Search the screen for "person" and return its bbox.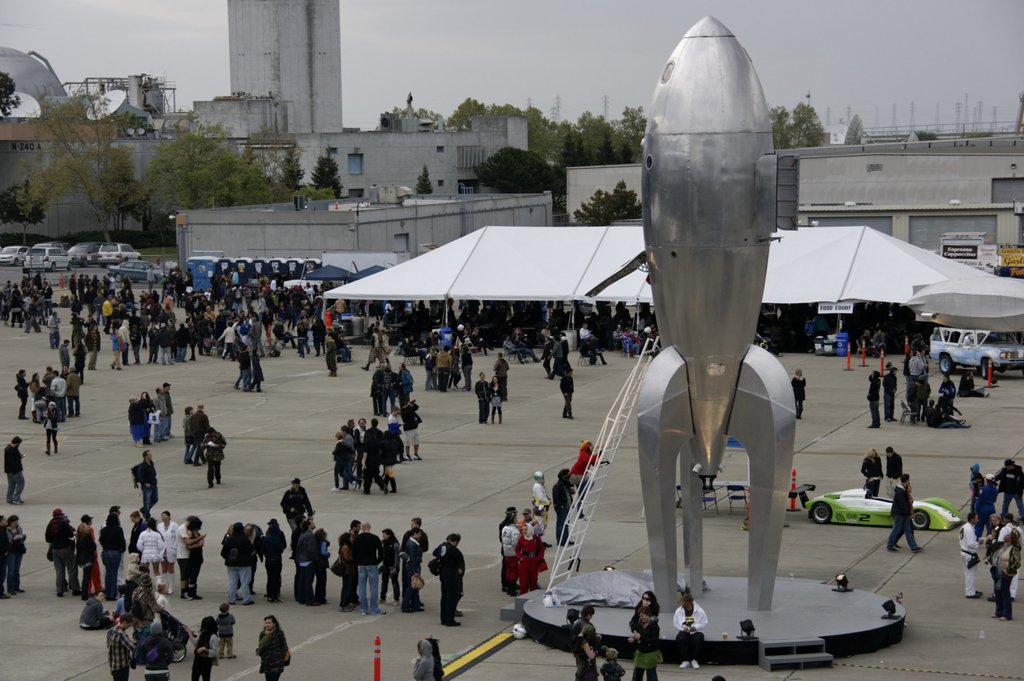
Found: (left=575, top=439, right=601, bottom=520).
